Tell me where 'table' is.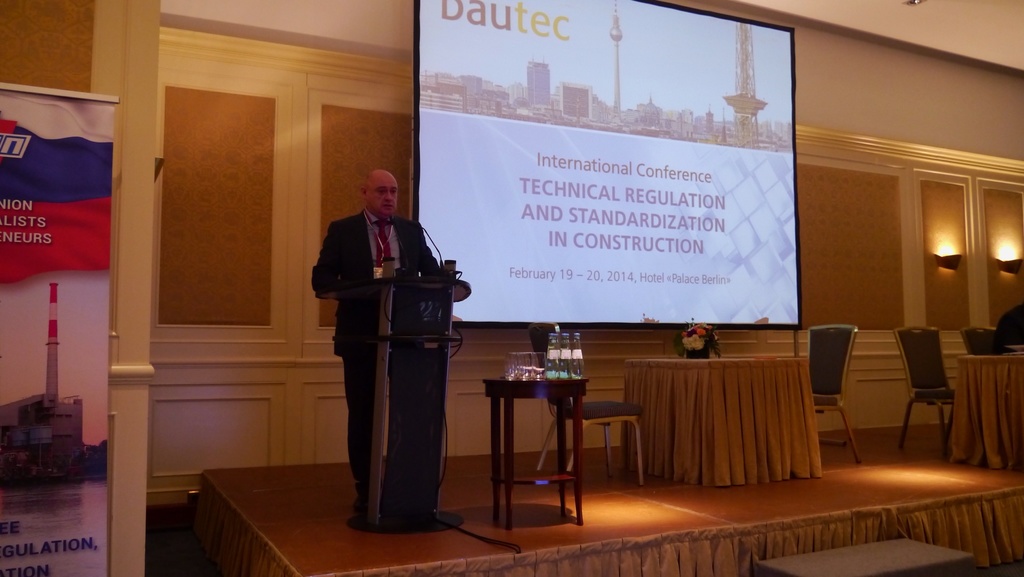
'table' is at 332/256/461/522.
